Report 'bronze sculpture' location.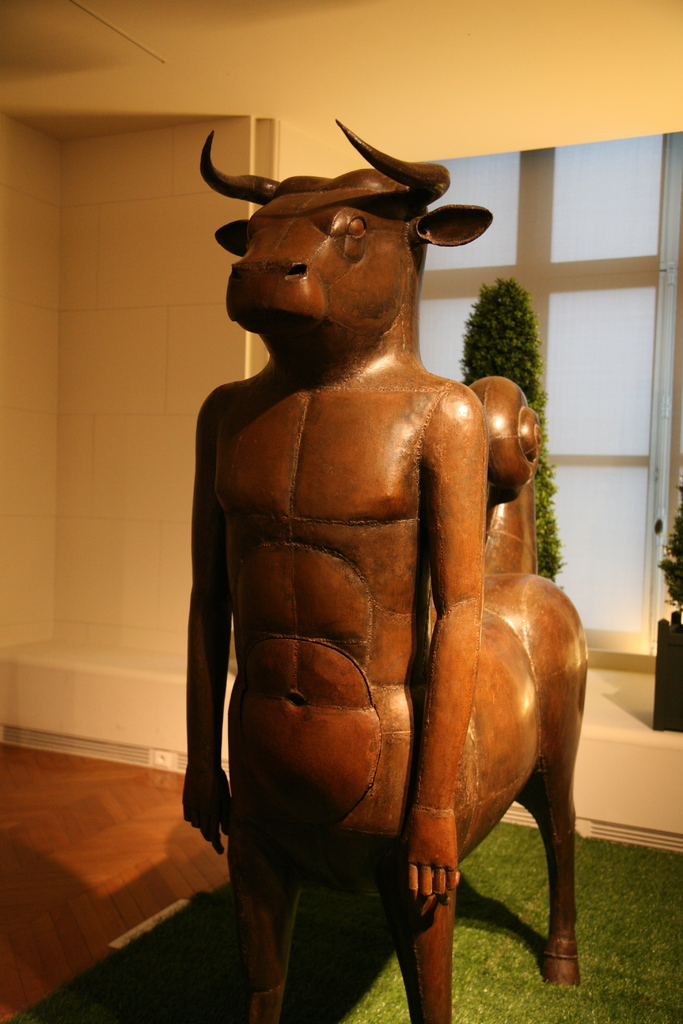
Report: detection(164, 68, 587, 1023).
